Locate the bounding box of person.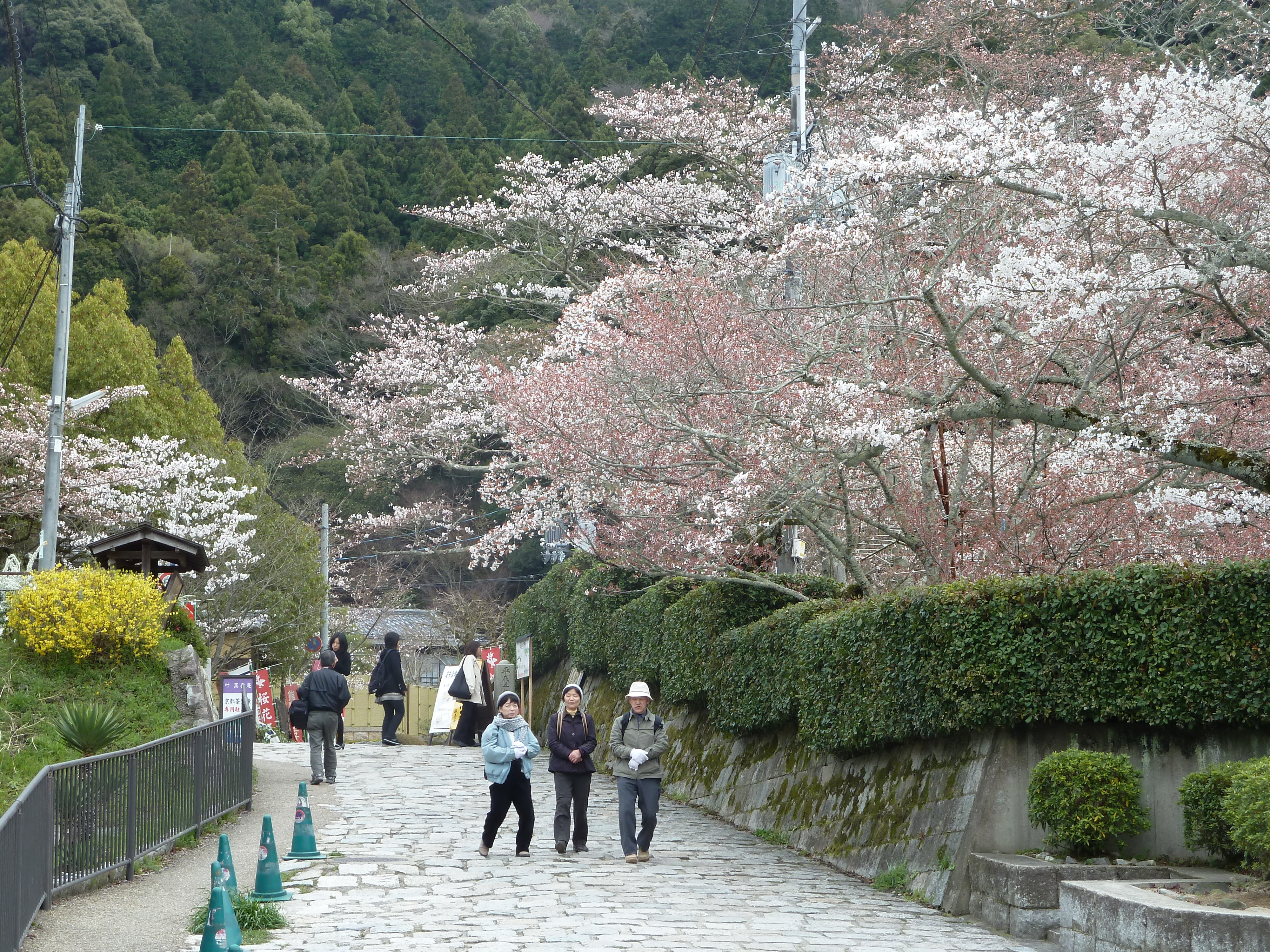
Bounding box: l=146, t=202, r=155, b=240.
